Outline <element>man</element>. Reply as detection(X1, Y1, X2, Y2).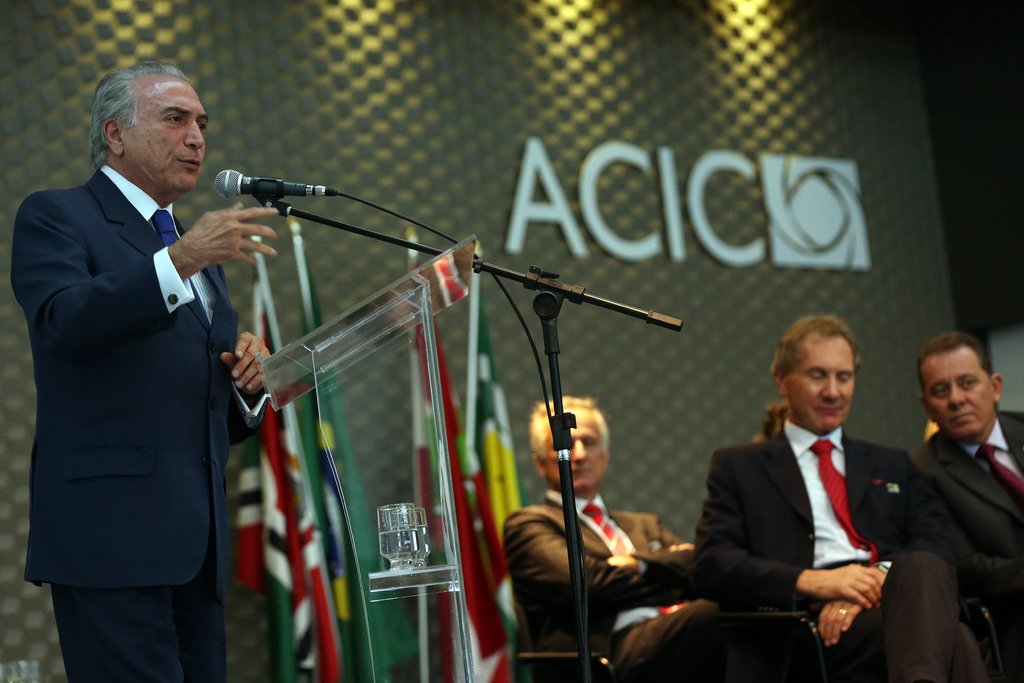
detection(10, 64, 275, 678).
